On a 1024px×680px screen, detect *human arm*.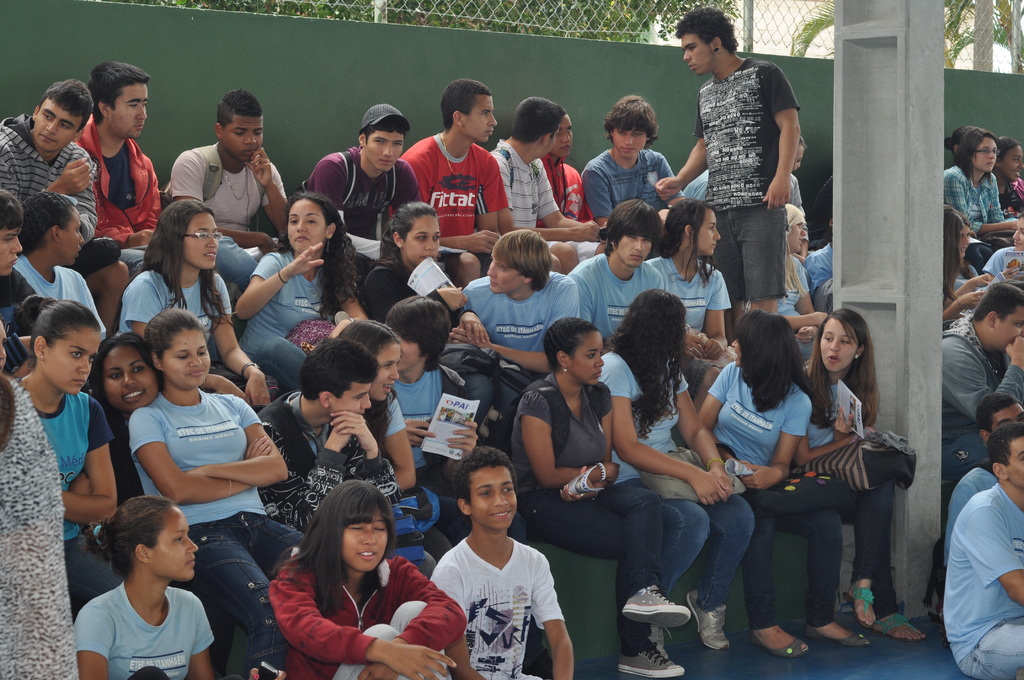
crop(188, 599, 216, 679).
